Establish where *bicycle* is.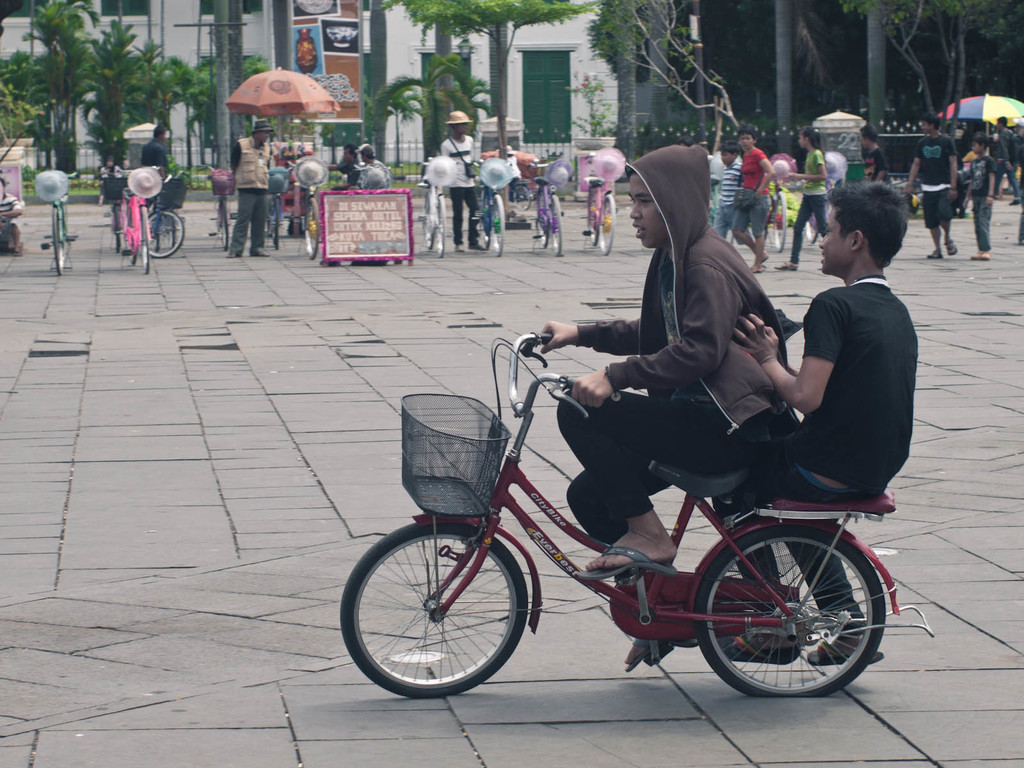
Established at <box>472,157,506,255</box>.
